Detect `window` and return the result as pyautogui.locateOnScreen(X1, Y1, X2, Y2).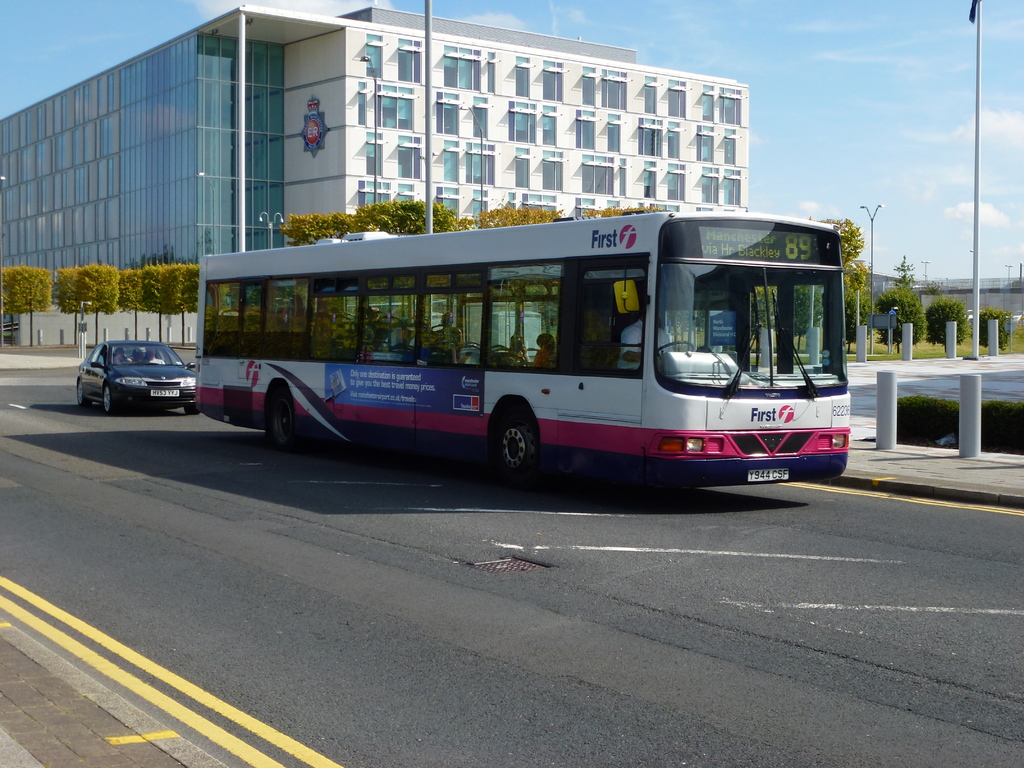
pyautogui.locateOnScreen(579, 154, 611, 195).
